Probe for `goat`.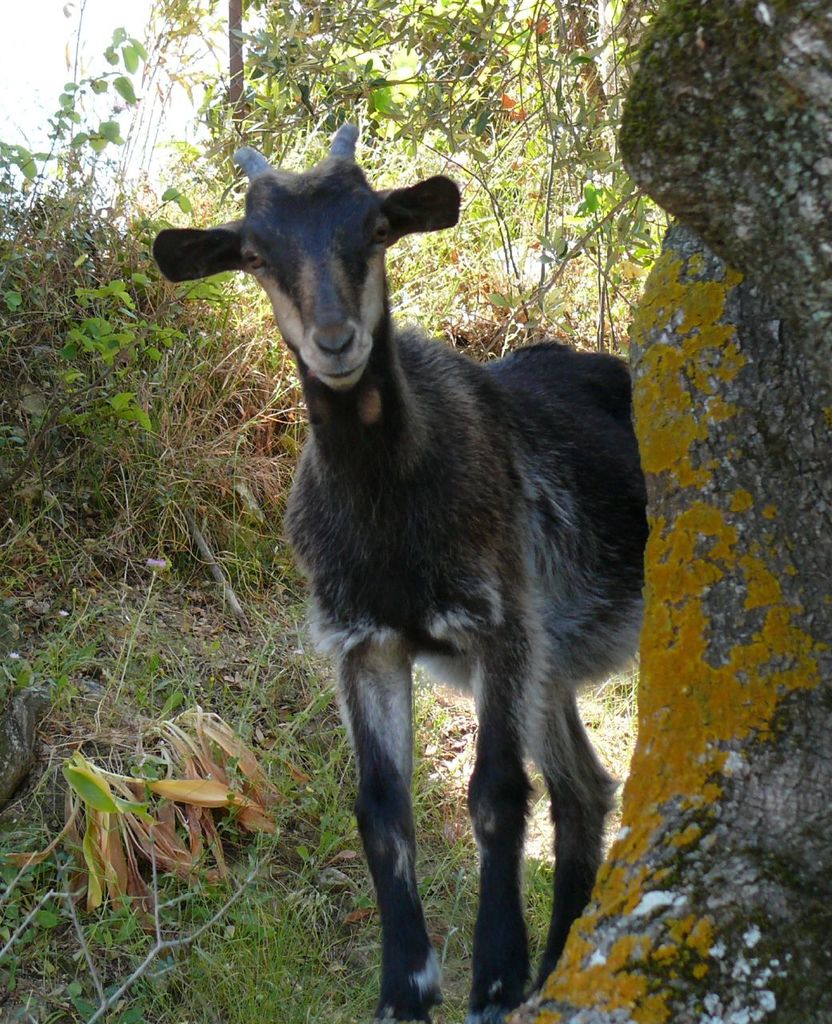
Probe result: 152,124,650,1022.
